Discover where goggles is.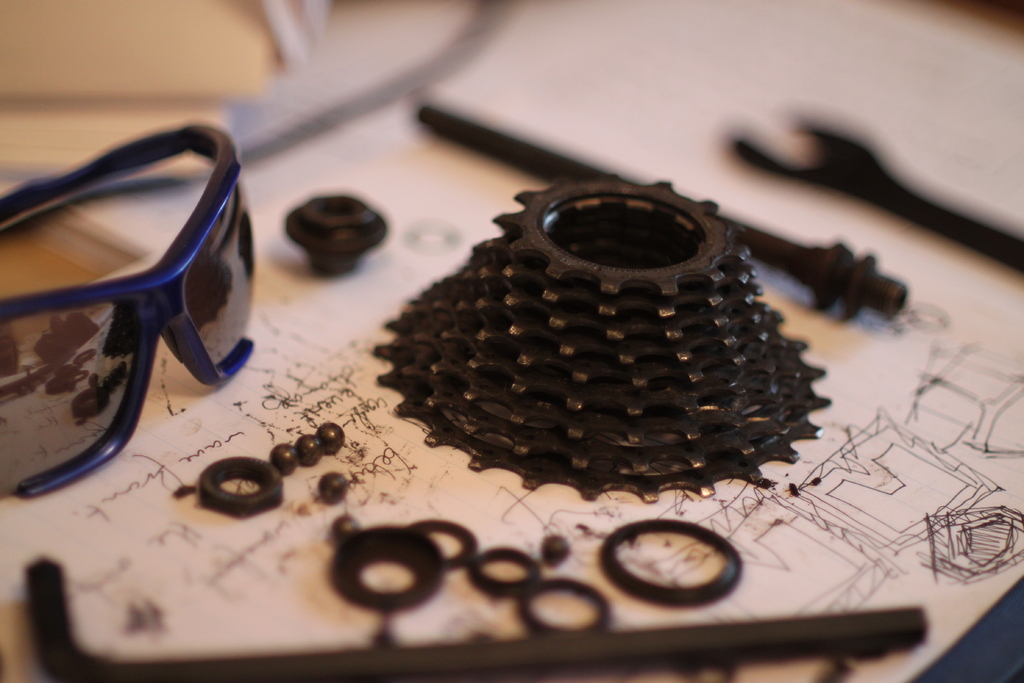
Discovered at rect(13, 100, 251, 483).
